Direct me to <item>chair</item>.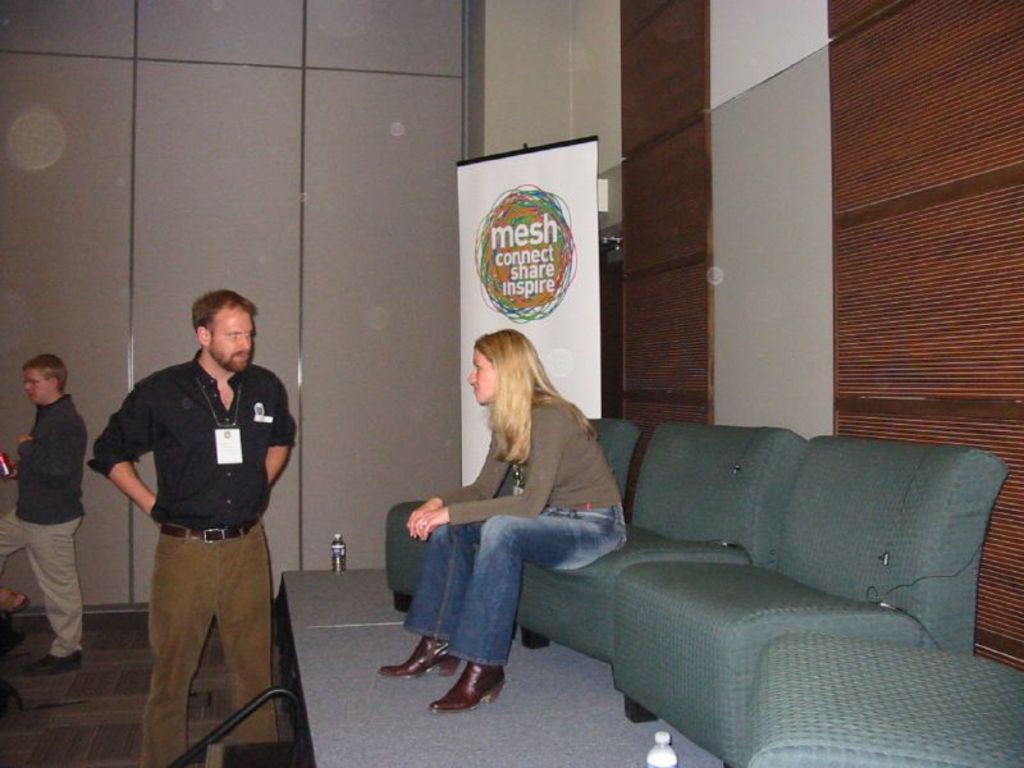
Direction: {"x1": 746, "y1": 634, "x2": 1023, "y2": 767}.
